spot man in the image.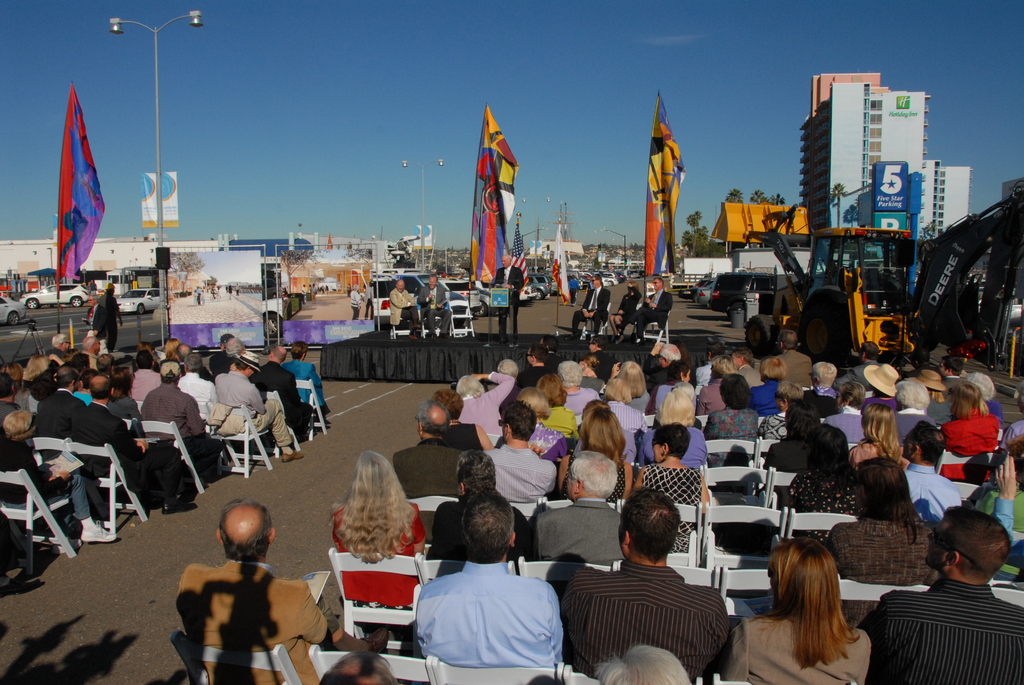
man found at <bbox>195, 285, 202, 305</bbox>.
